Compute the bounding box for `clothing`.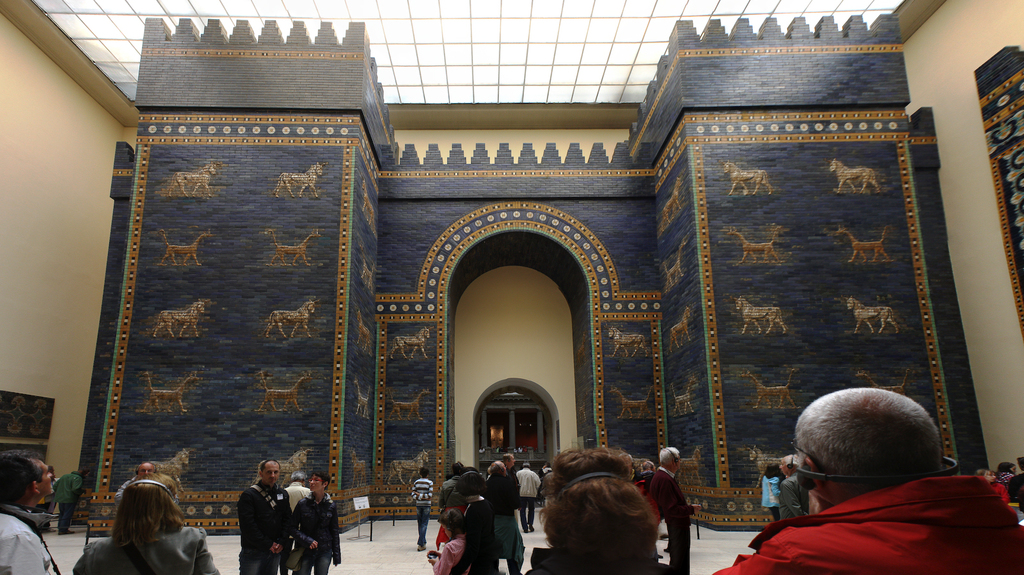
detection(408, 471, 432, 553).
